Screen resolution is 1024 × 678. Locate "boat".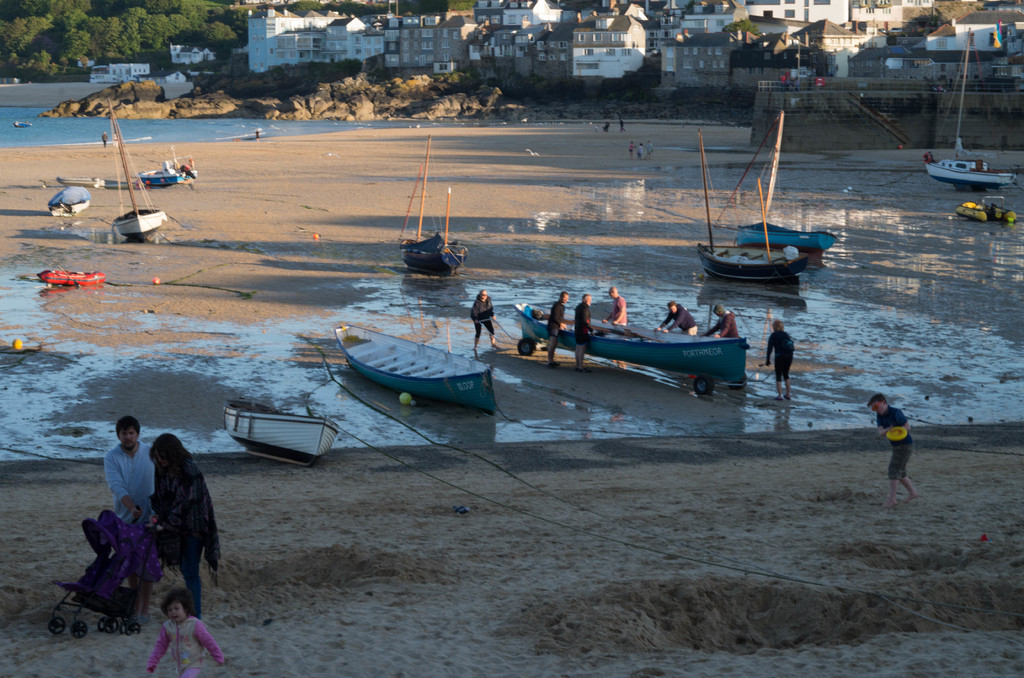
399,136,469,272.
